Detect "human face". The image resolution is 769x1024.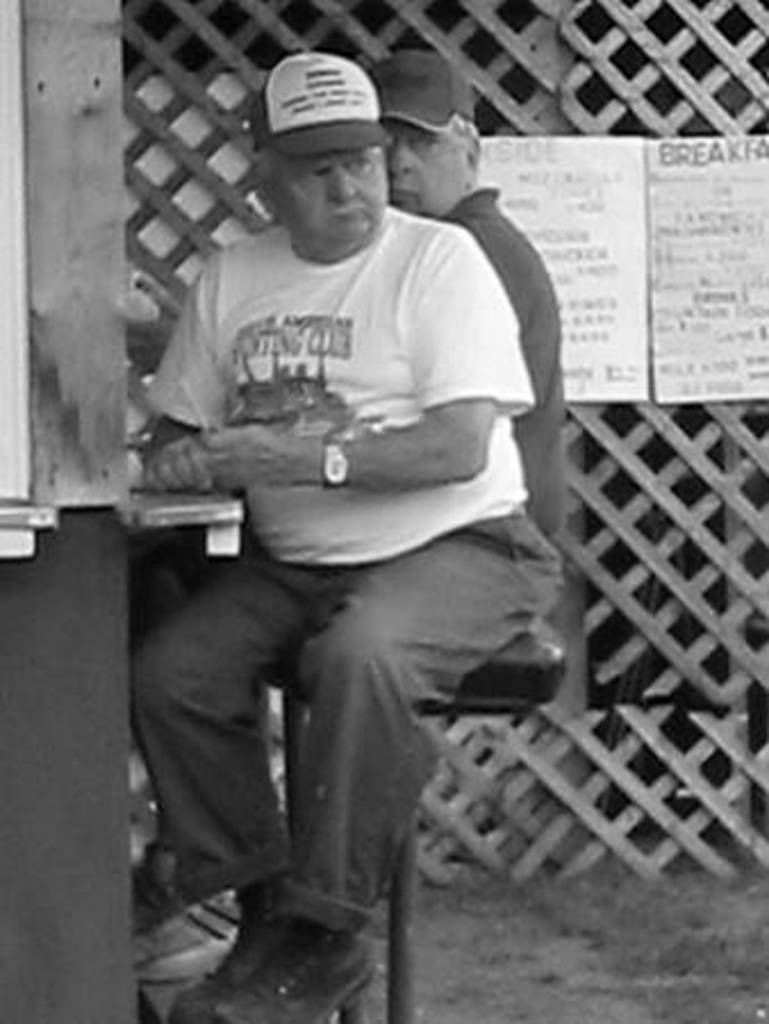
x1=380 y1=114 x2=466 y2=218.
